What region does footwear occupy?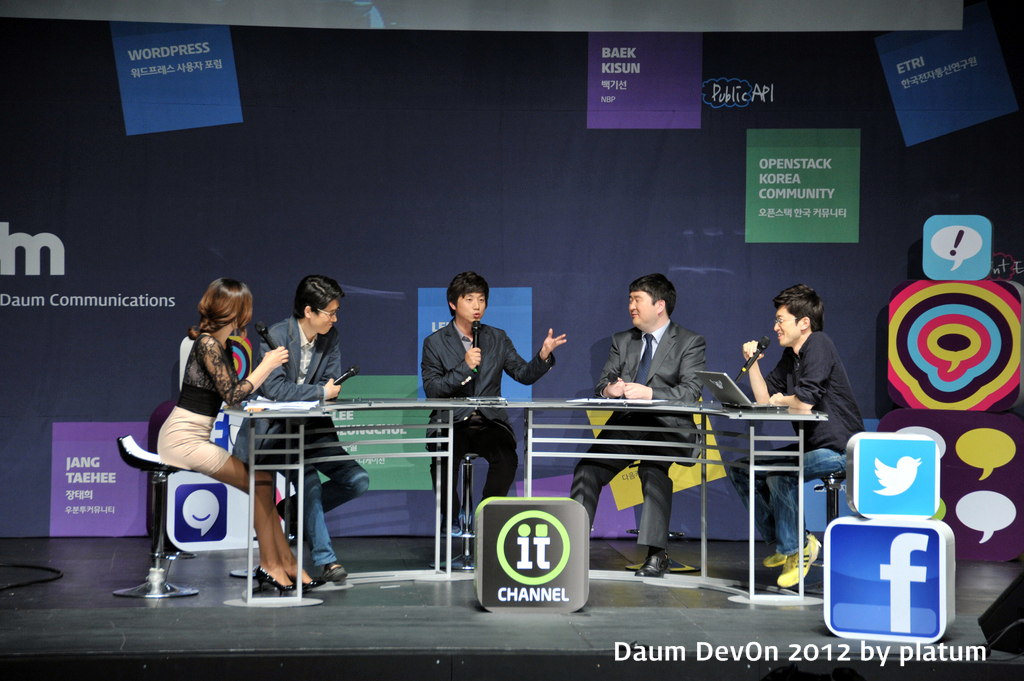
l=289, t=577, r=324, b=591.
